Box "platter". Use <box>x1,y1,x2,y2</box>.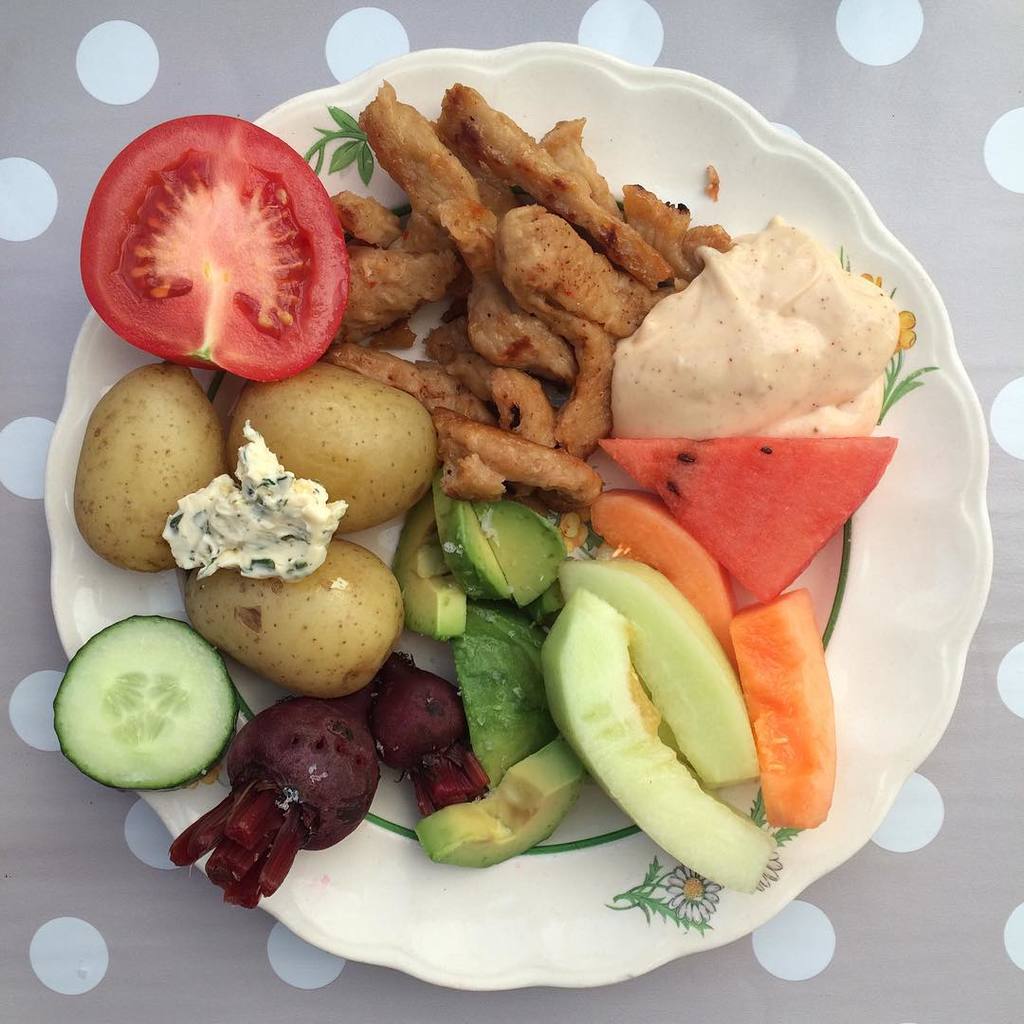
<box>41,44,984,995</box>.
